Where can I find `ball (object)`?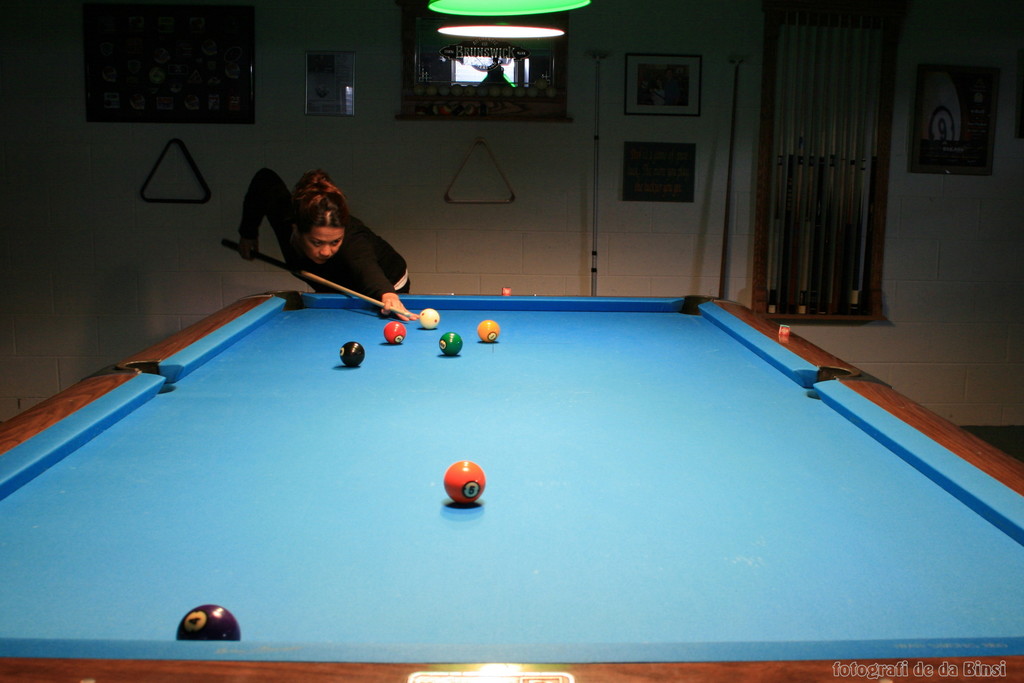
You can find it at {"left": 441, "top": 333, "right": 460, "bottom": 359}.
